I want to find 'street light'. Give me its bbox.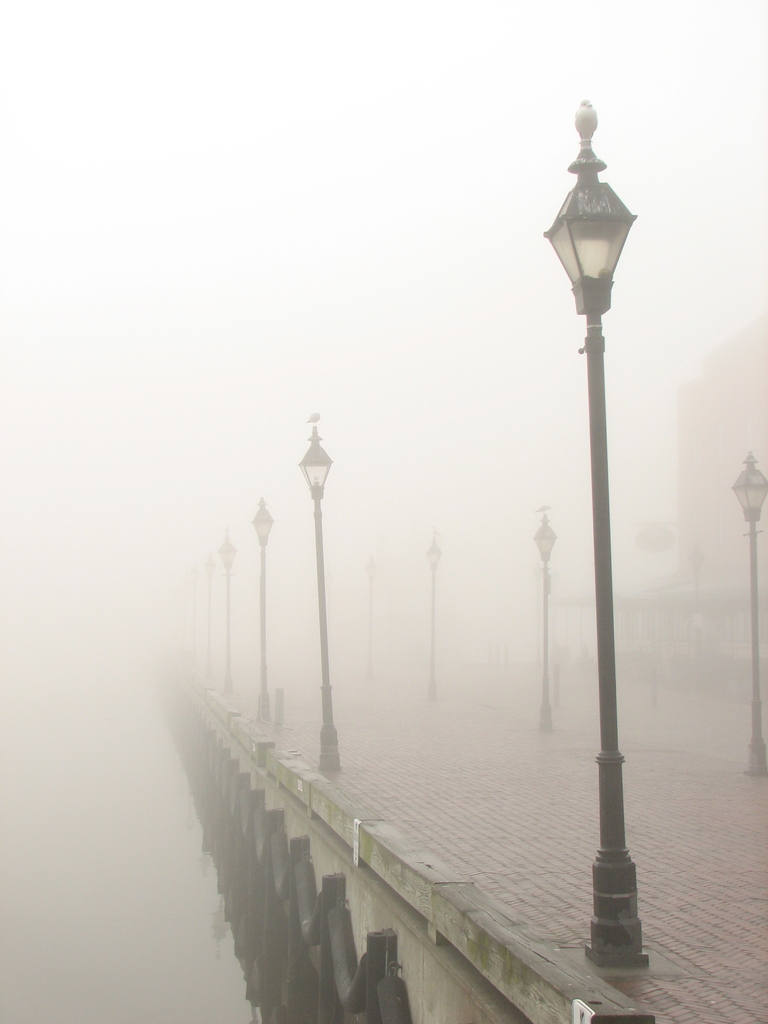
rect(732, 449, 767, 777).
